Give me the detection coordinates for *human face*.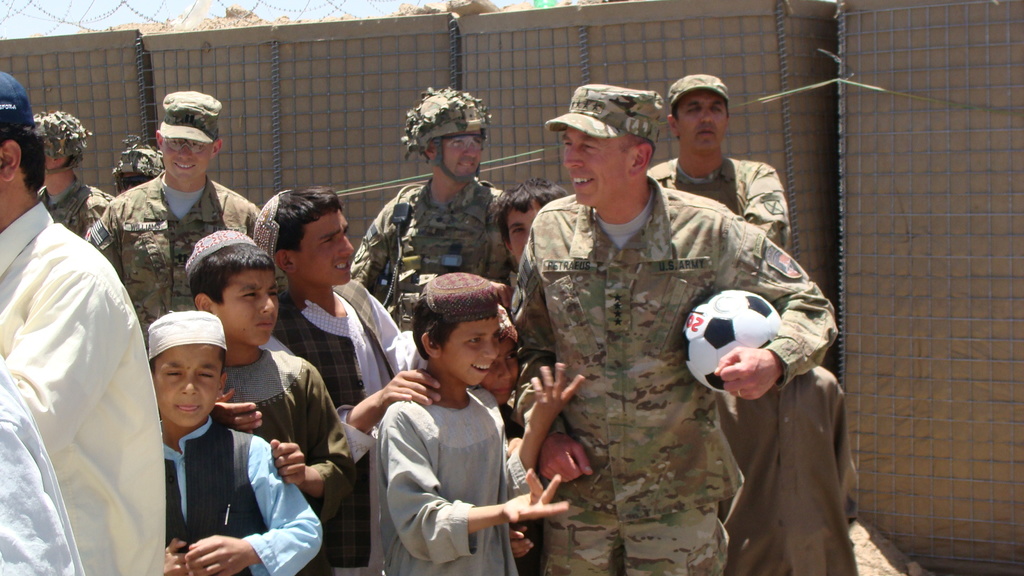
<region>439, 317, 499, 385</region>.
